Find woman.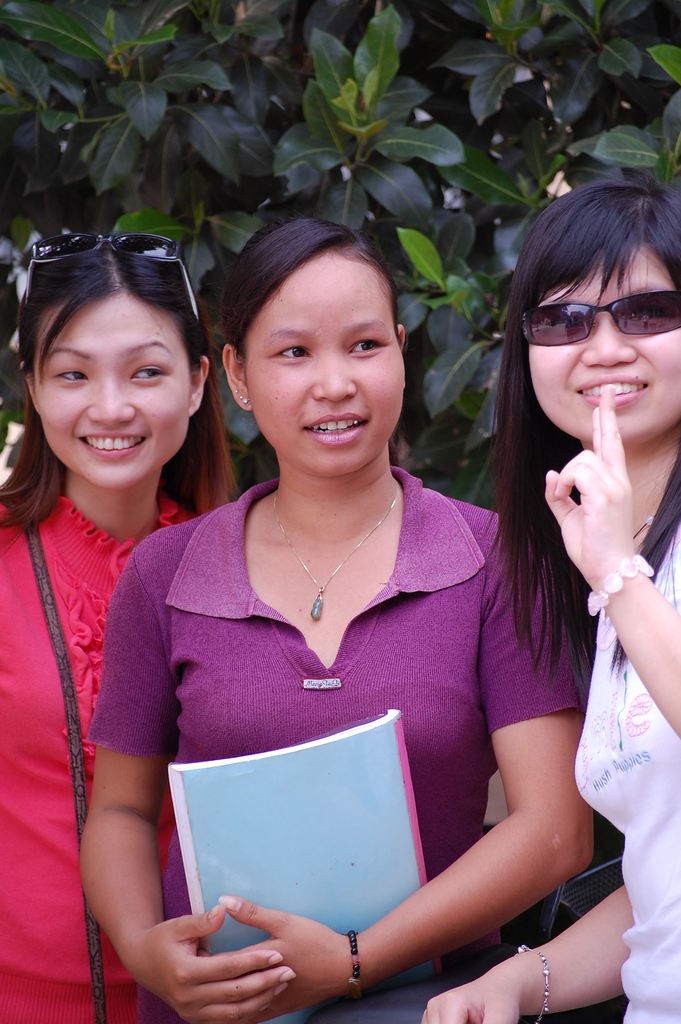
l=0, t=227, r=238, b=1023.
